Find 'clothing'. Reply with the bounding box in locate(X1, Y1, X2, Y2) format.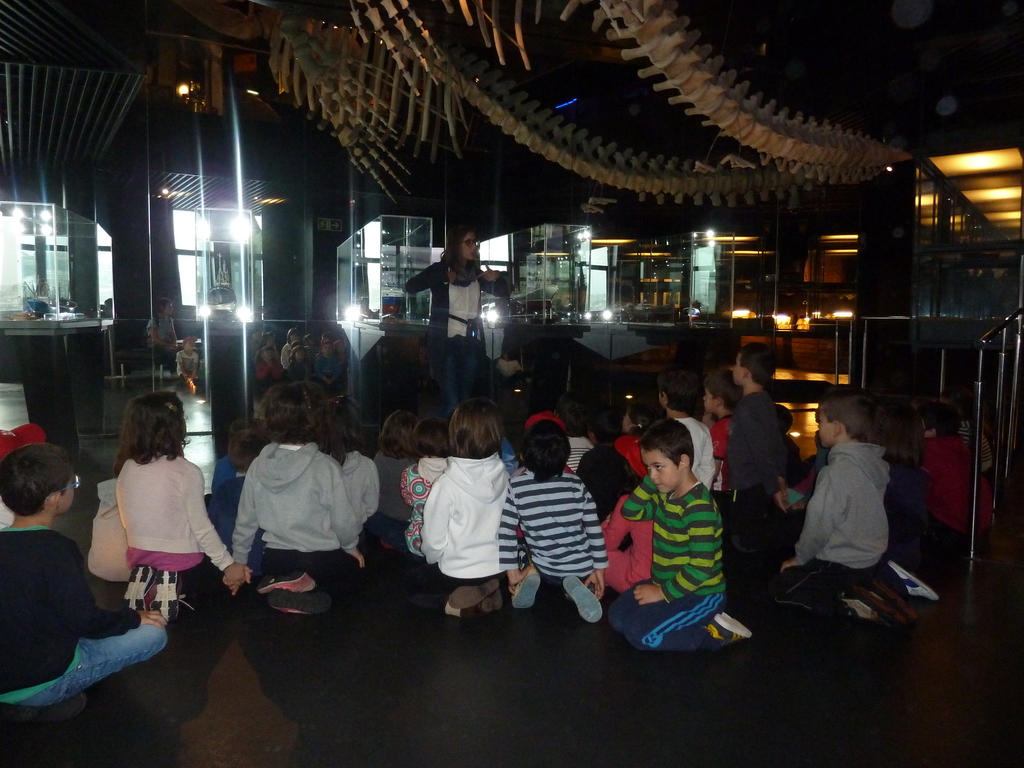
locate(420, 456, 510, 615).
